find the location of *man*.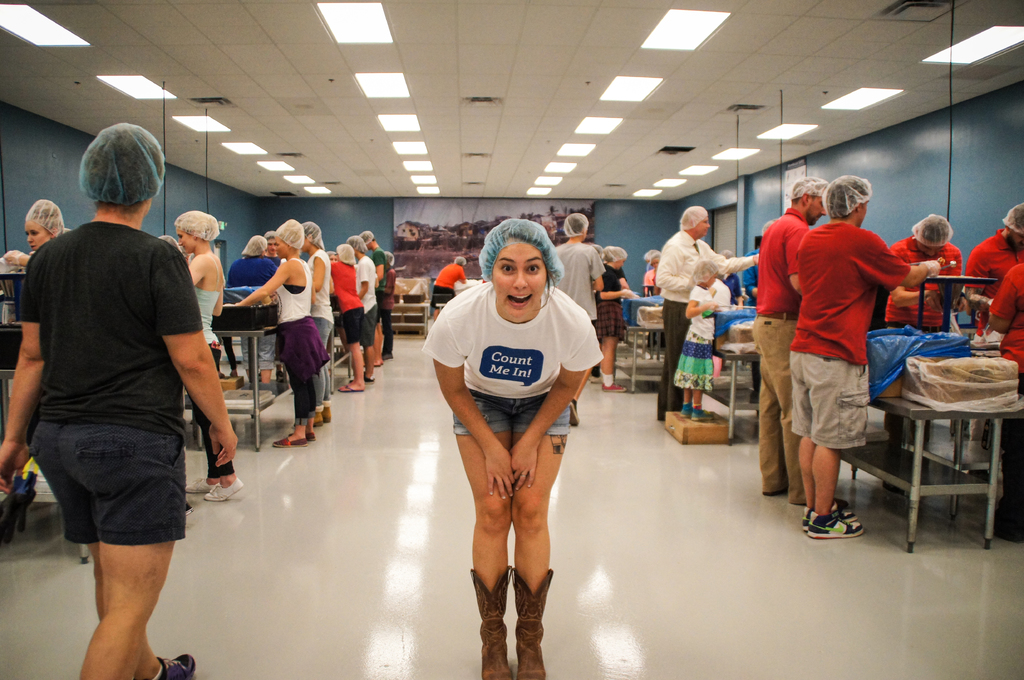
Location: <bbox>431, 257, 465, 320</bbox>.
